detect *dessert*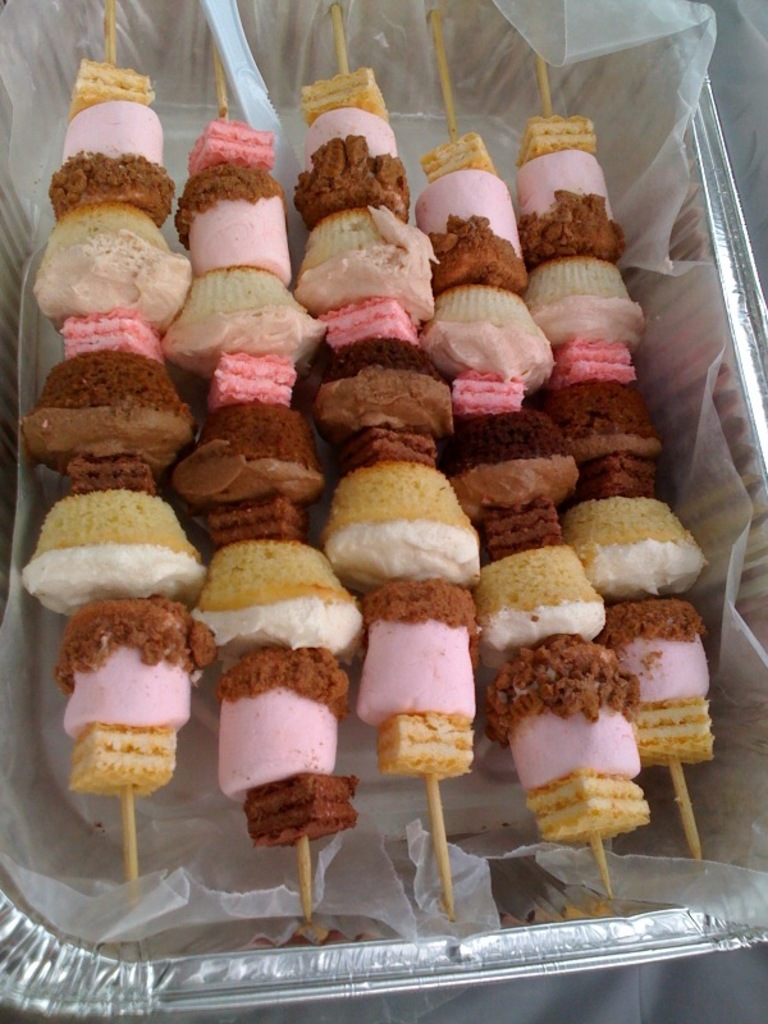
left=535, top=197, right=599, bottom=262
